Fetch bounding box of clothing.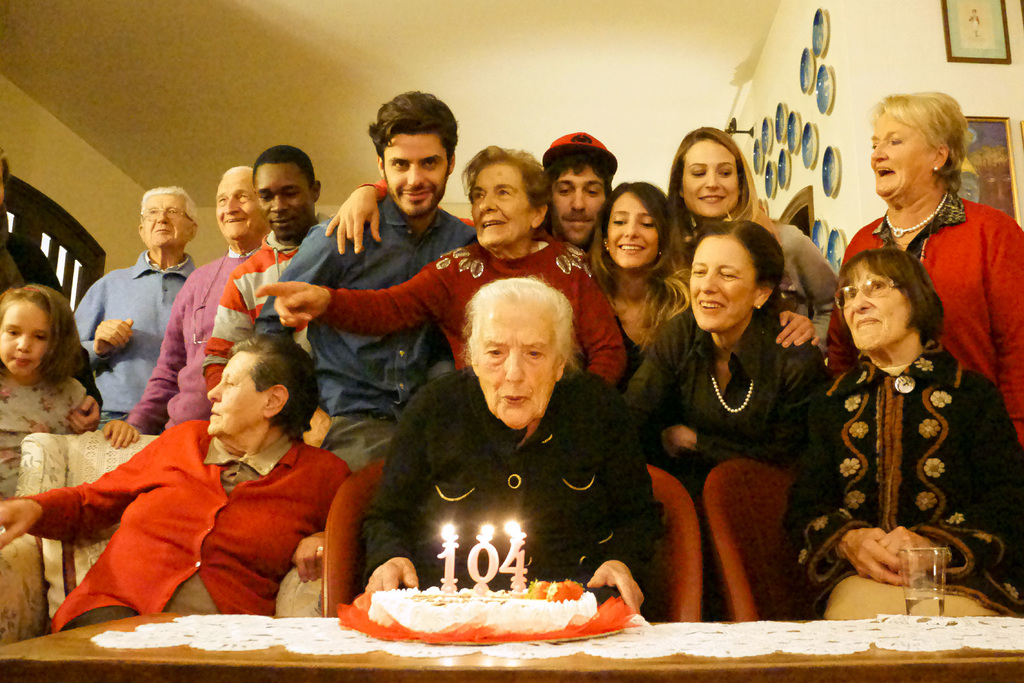
Bbox: rect(258, 193, 479, 470).
